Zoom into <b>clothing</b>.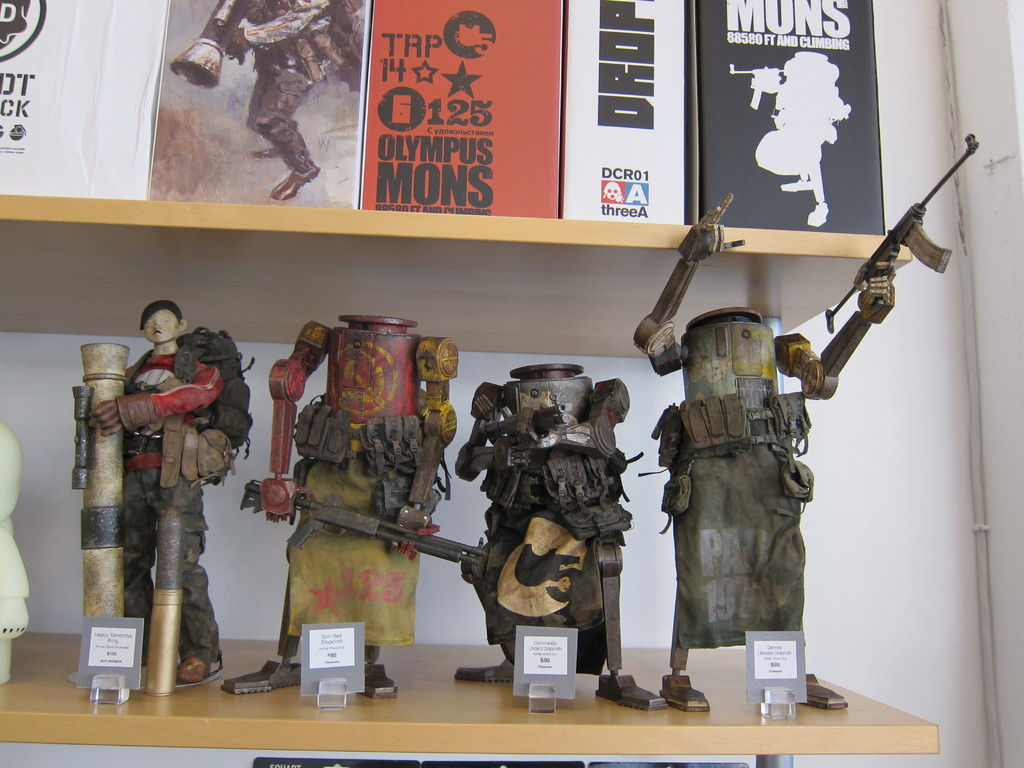
Zoom target: BBox(486, 506, 619, 645).
